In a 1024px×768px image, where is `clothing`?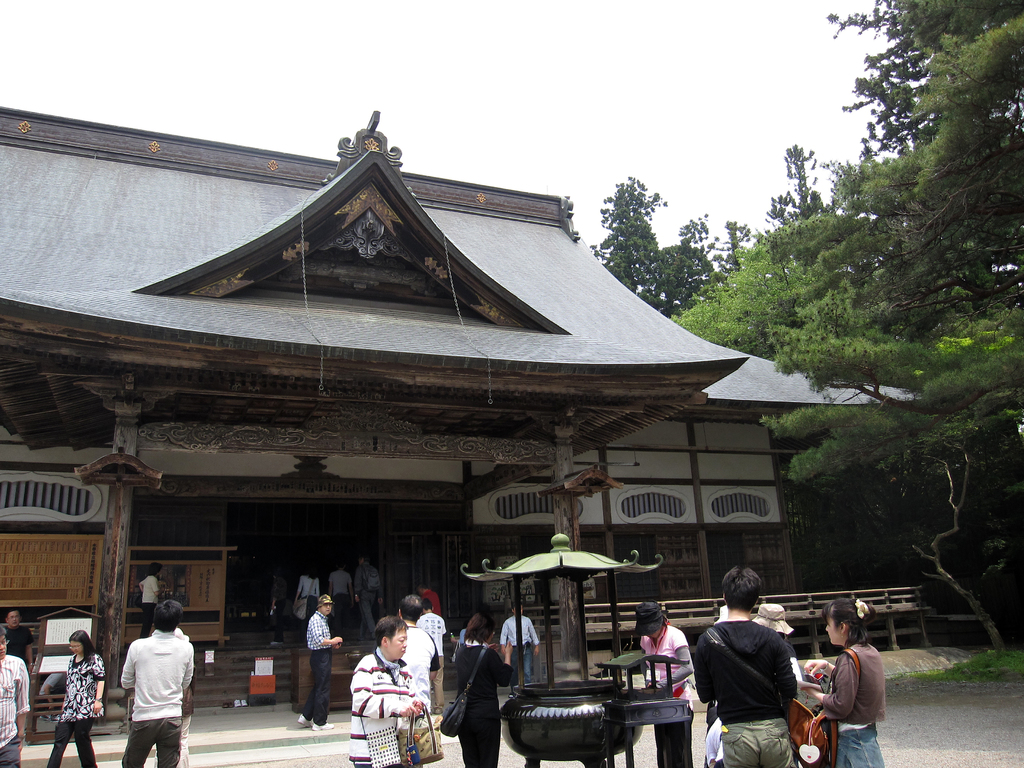
353 564 380 636.
